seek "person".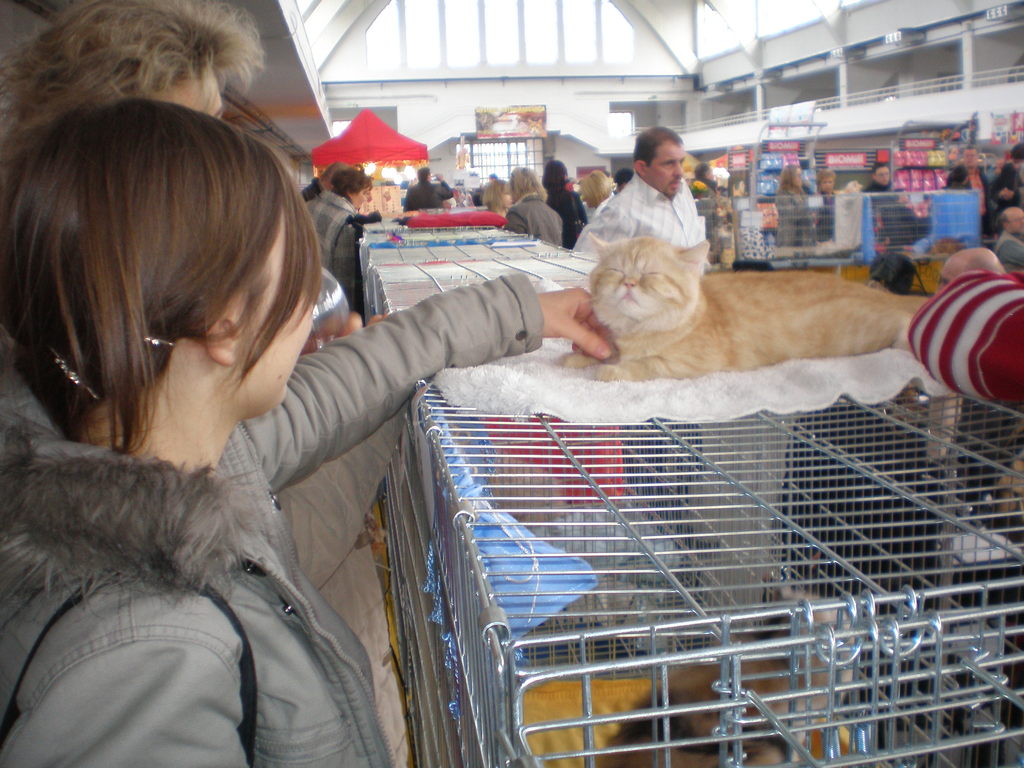
(313, 170, 370, 290).
